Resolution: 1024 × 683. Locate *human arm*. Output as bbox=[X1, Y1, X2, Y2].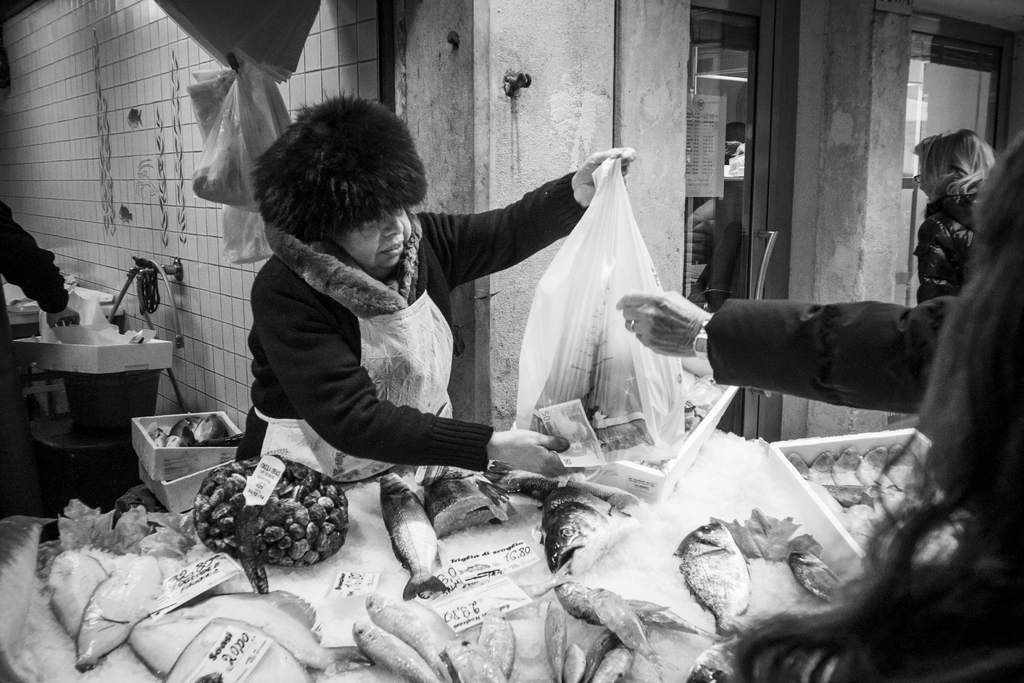
bbox=[0, 197, 86, 329].
